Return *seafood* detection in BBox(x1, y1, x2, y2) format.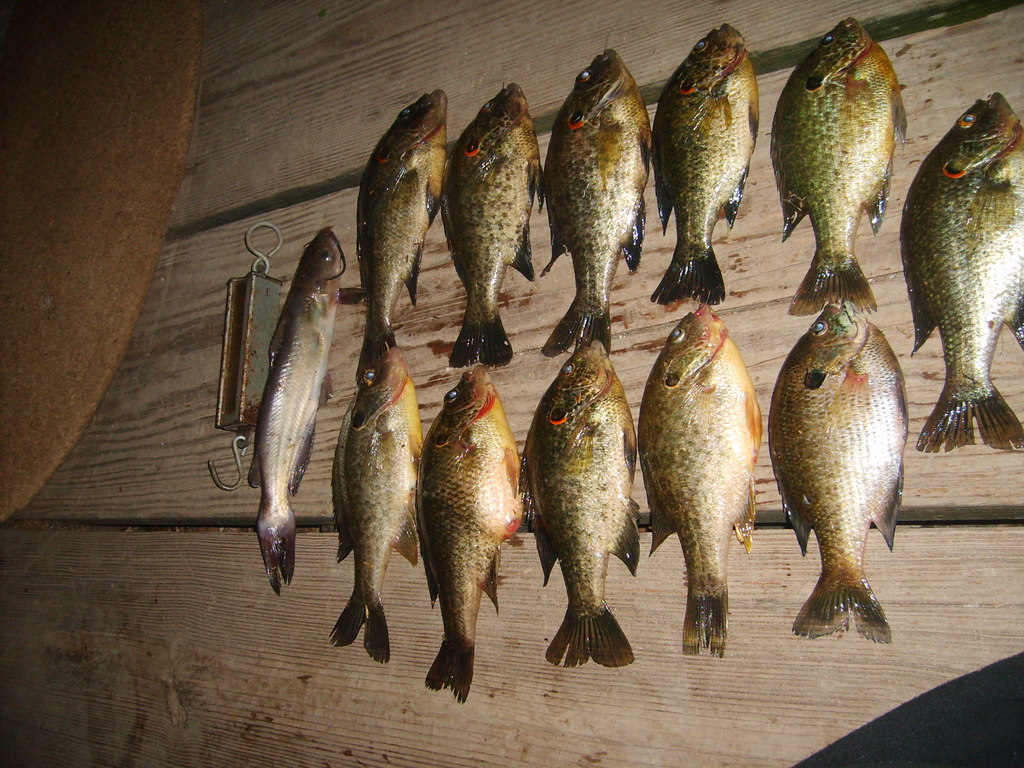
BBox(424, 369, 529, 700).
